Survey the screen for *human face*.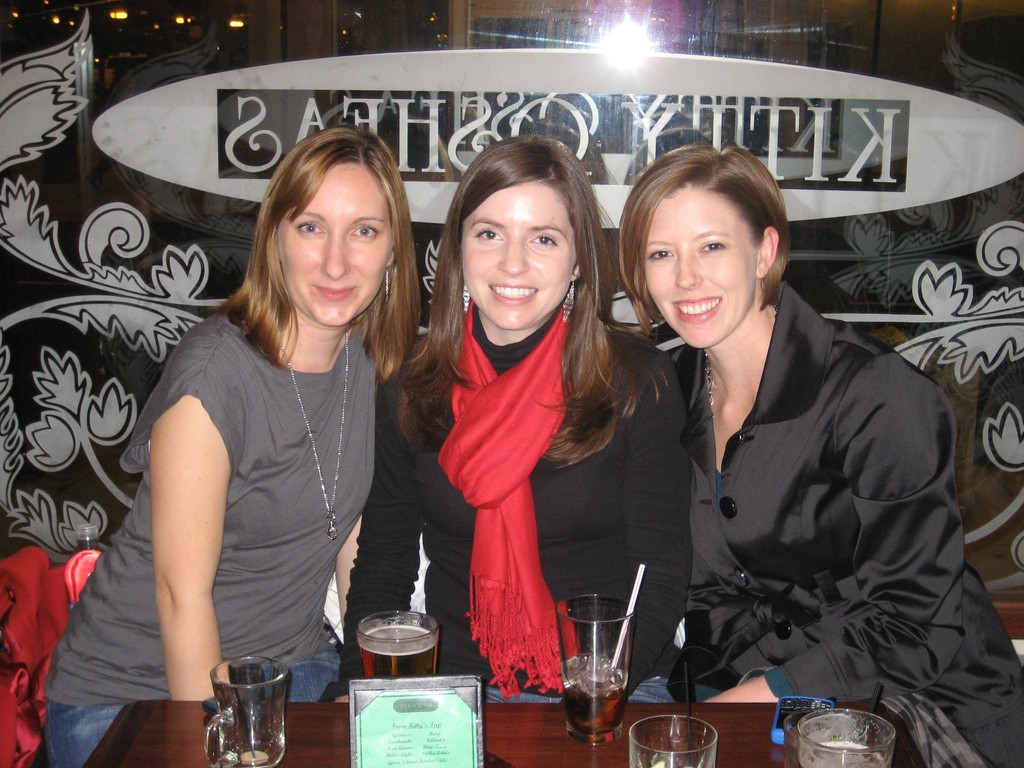
Survey found: bbox=(643, 192, 757, 349).
